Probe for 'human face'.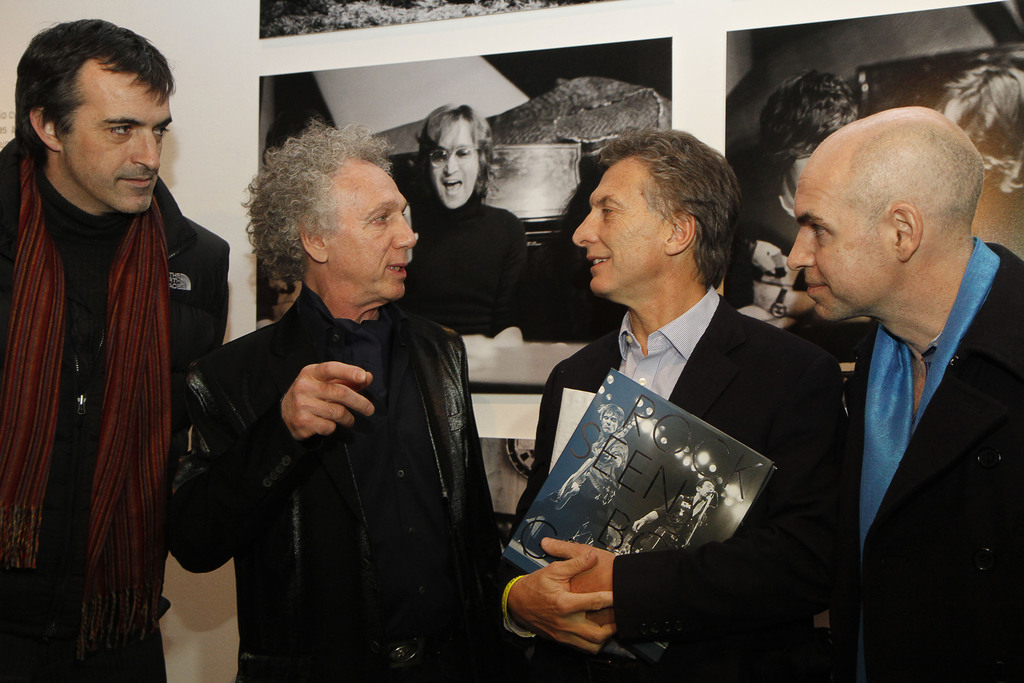
Probe result: 63/51/172/215.
